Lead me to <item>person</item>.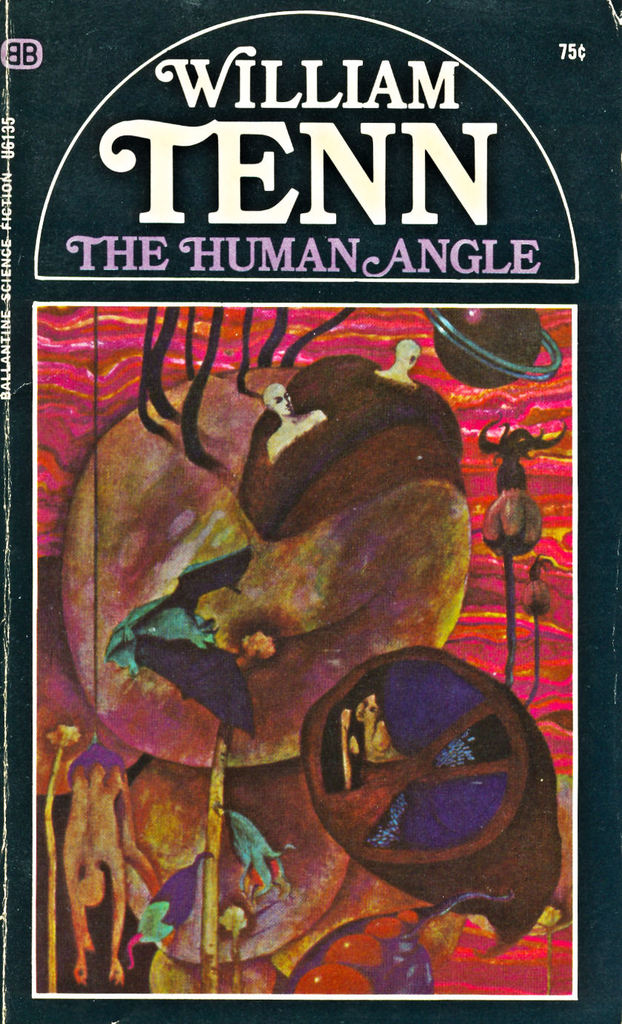
Lead to <bbox>375, 336, 423, 388</bbox>.
